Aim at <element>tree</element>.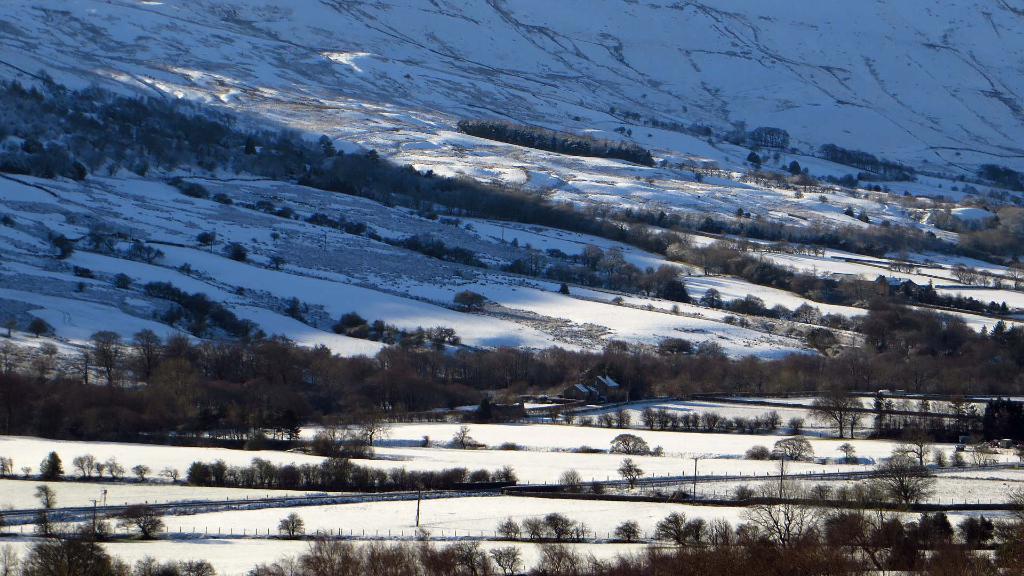
Aimed at 772, 440, 812, 457.
